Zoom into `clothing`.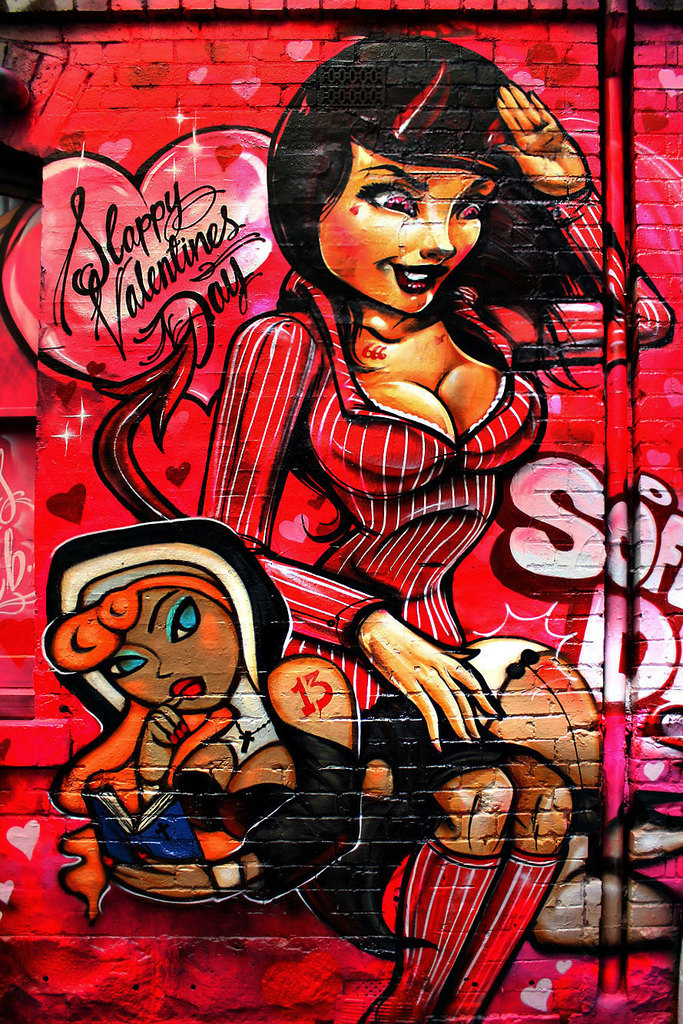
Zoom target: (left=197, top=283, right=548, bottom=649).
